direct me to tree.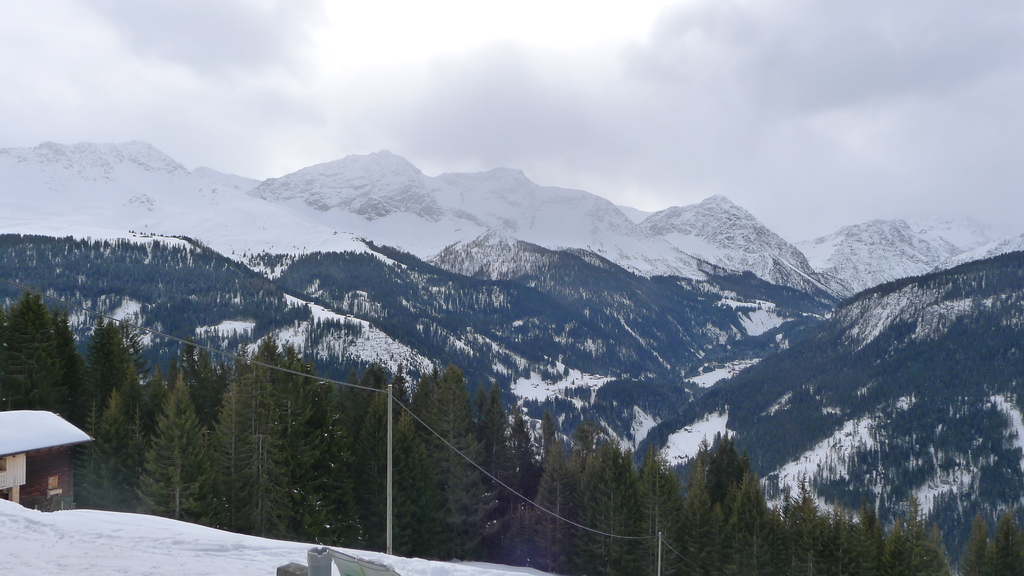
Direction: 865, 520, 890, 574.
